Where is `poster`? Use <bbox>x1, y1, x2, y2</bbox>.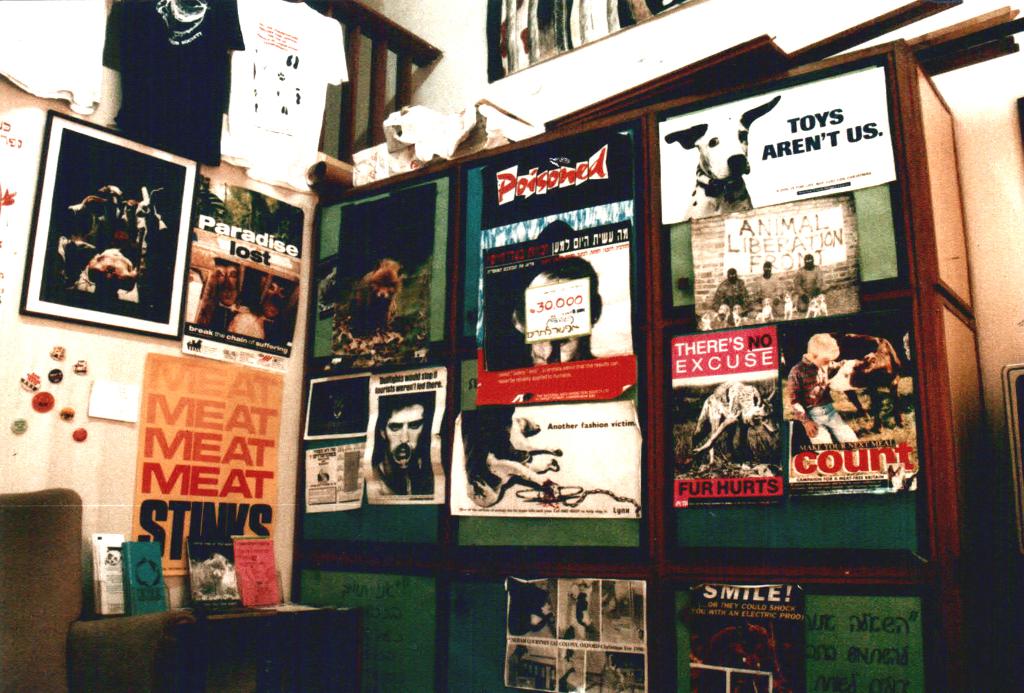
<bbox>303, 366, 371, 439</bbox>.
